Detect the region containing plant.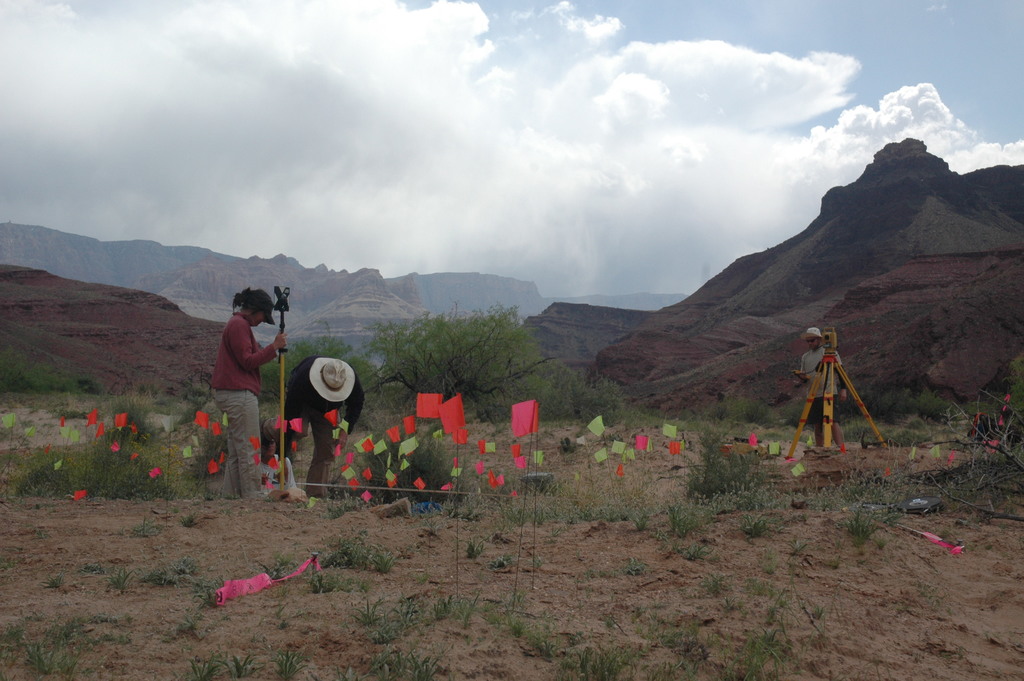
769, 466, 844, 519.
